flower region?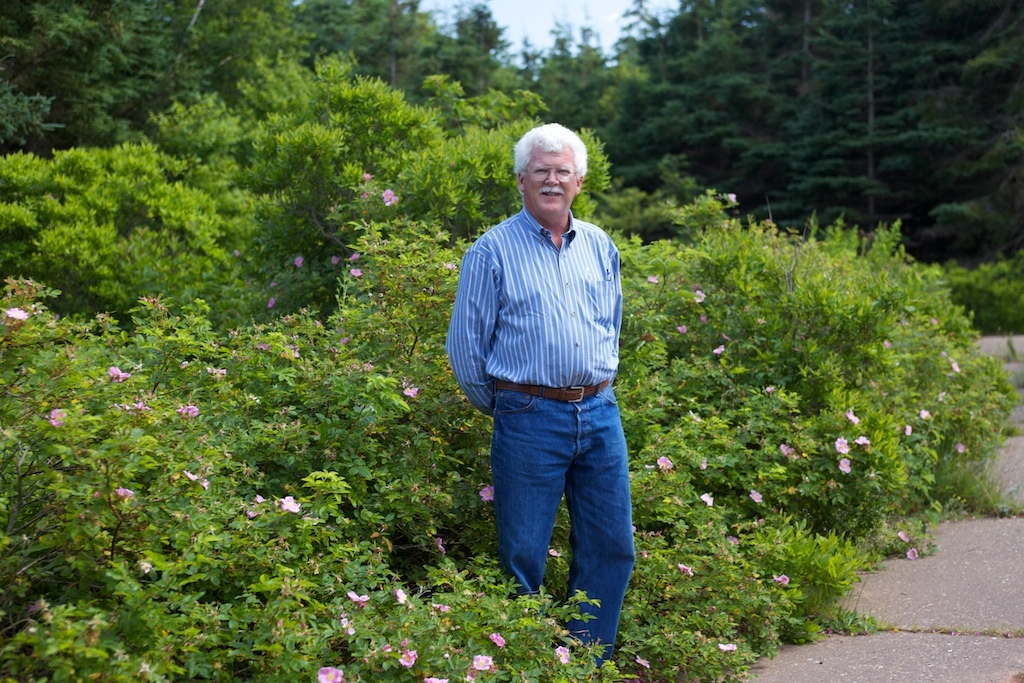
<bbox>447, 260, 453, 268</bbox>
